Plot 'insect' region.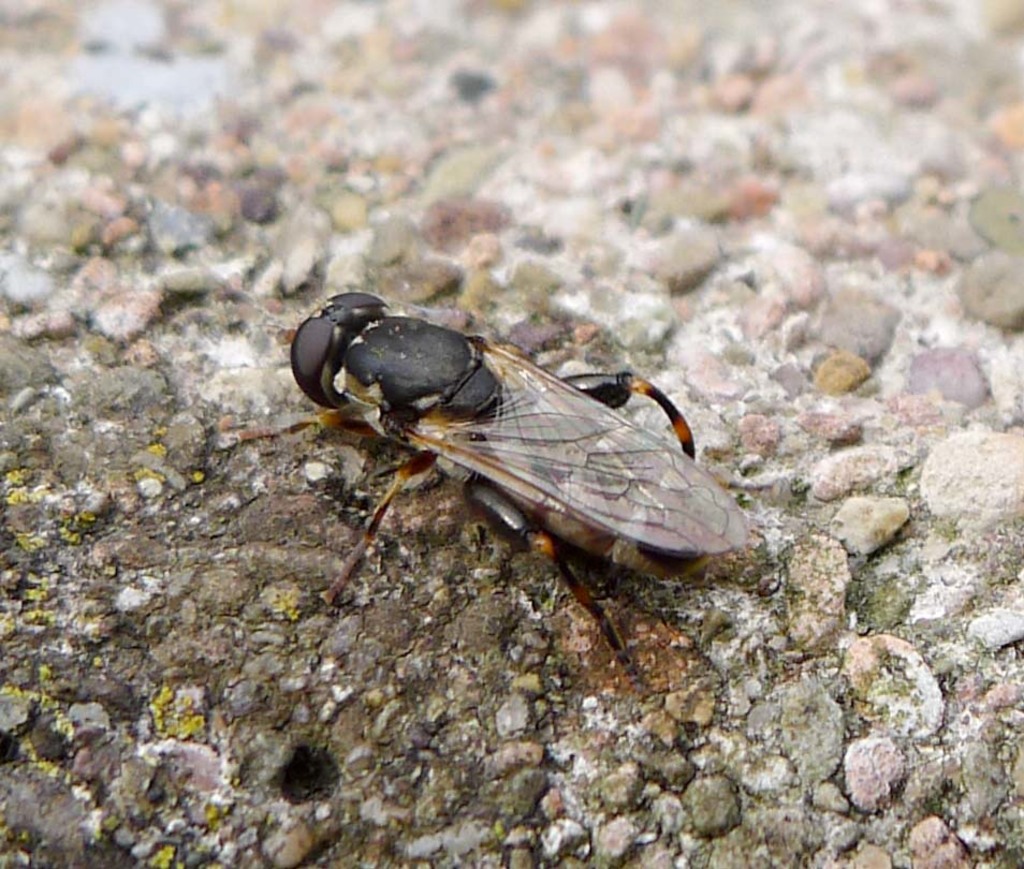
Plotted at [x1=288, y1=293, x2=750, y2=694].
